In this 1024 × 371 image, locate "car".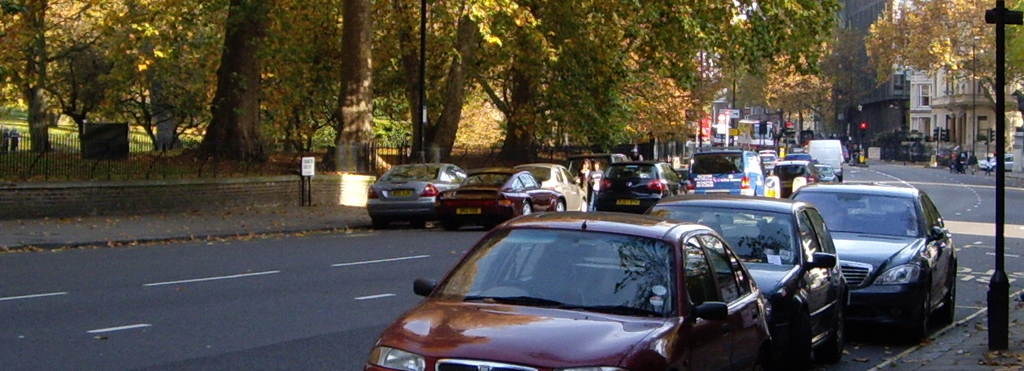
Bounding box: (371,160,472,223).
